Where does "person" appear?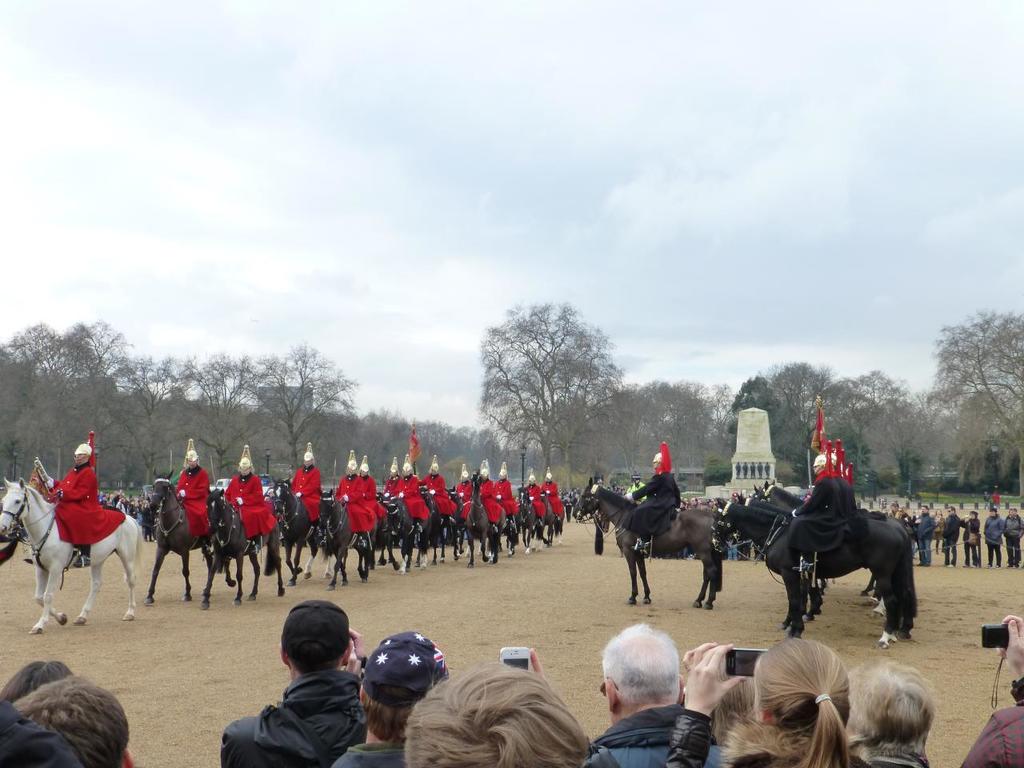
Appears at l=0, t=658, r=72, b=704.
